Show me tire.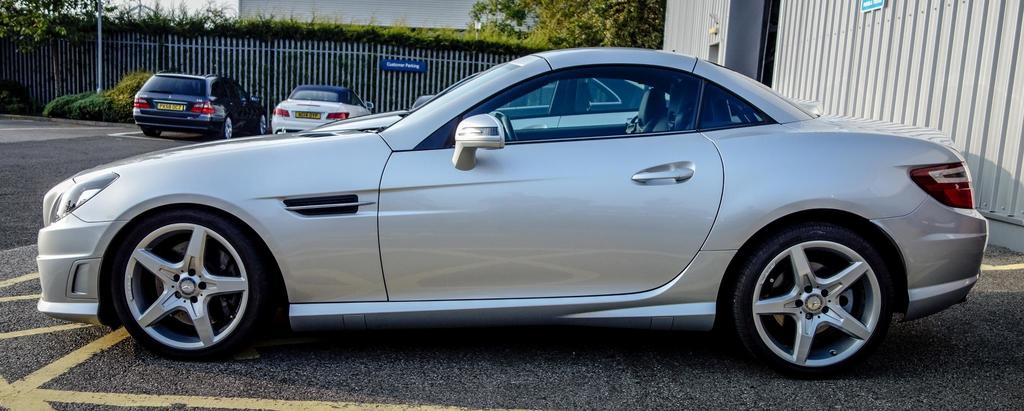
tire is here: l=730, t=208, r=909, b=380.
